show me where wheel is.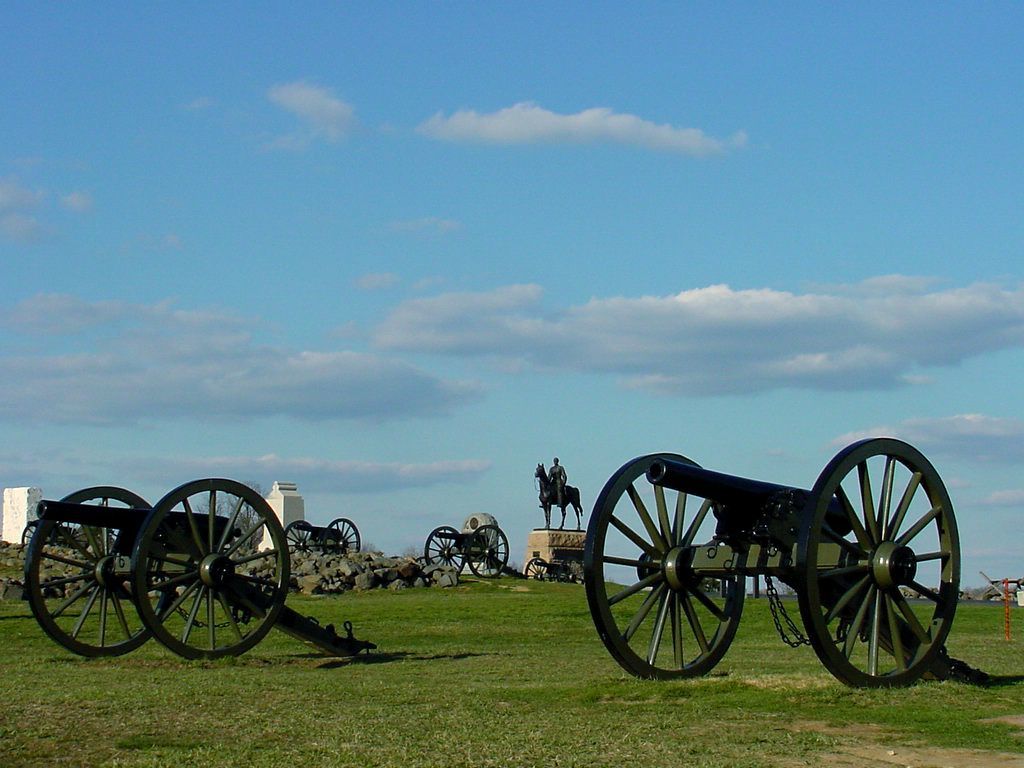
wheel is at <bbox>765, 453, 938, 693</bbox>.
